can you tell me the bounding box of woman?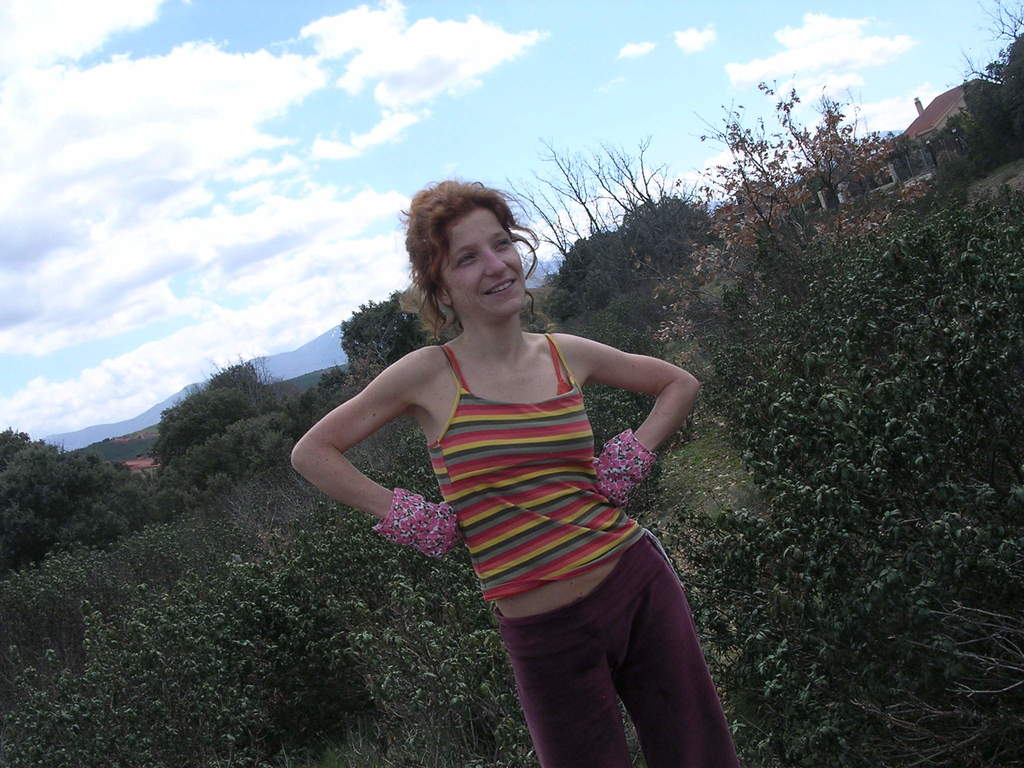
bbox(316, 200, 715, 733).
